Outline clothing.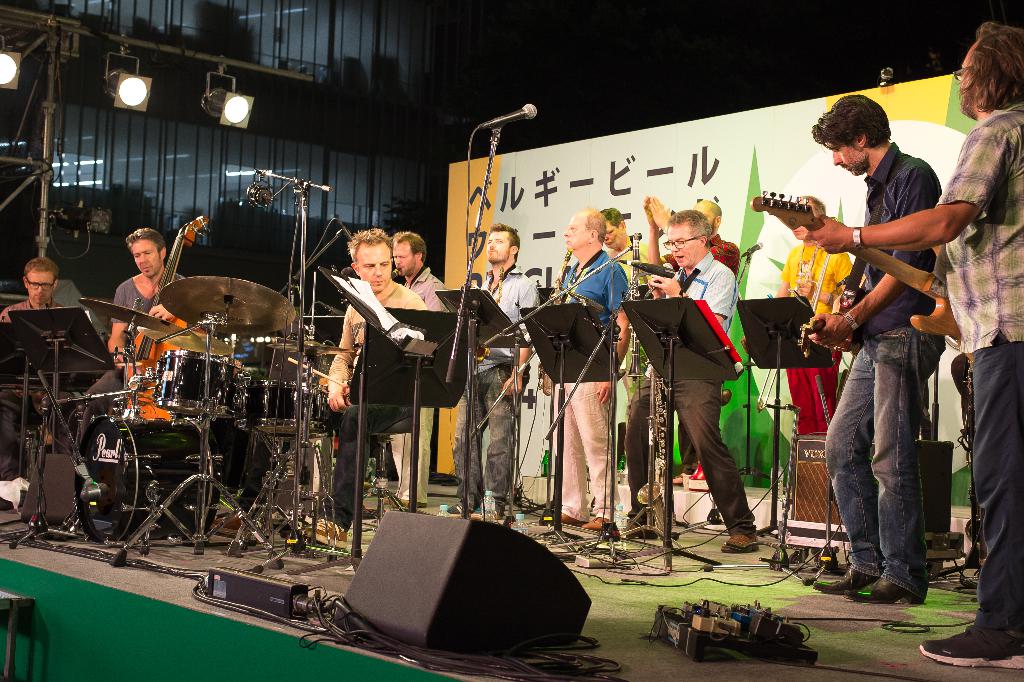
Outline: locate(662, 237, 743, 474).
